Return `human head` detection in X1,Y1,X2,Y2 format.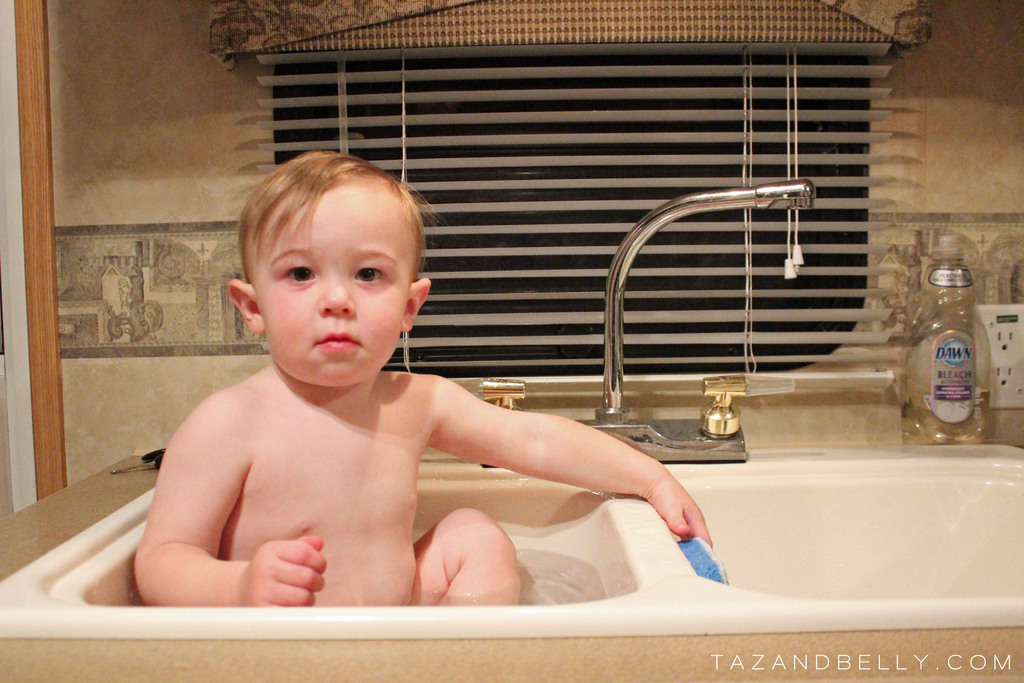
231,138,445,385.
